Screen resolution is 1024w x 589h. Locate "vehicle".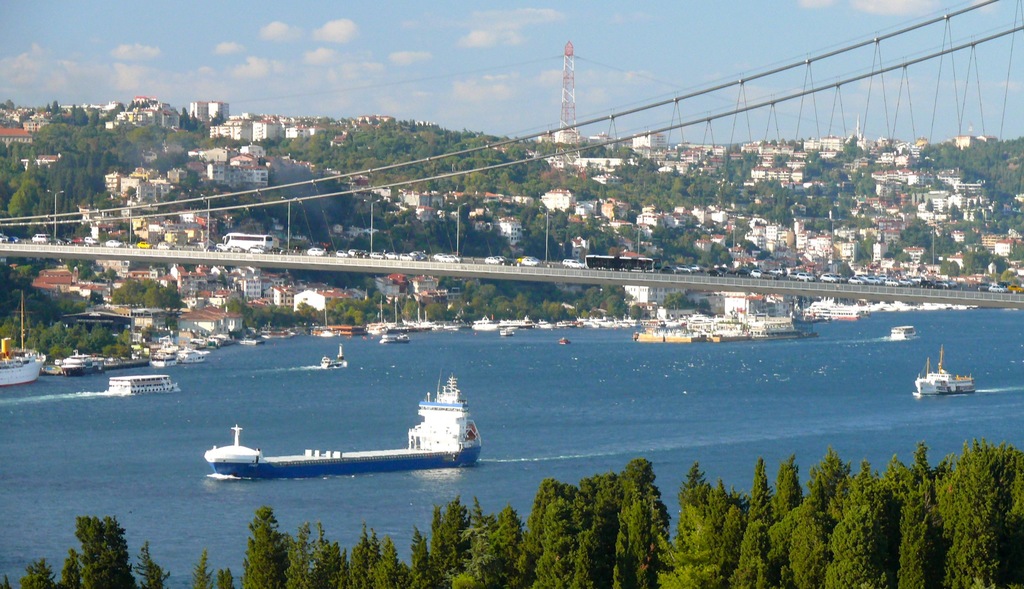
(908, 344, 976, 394).
